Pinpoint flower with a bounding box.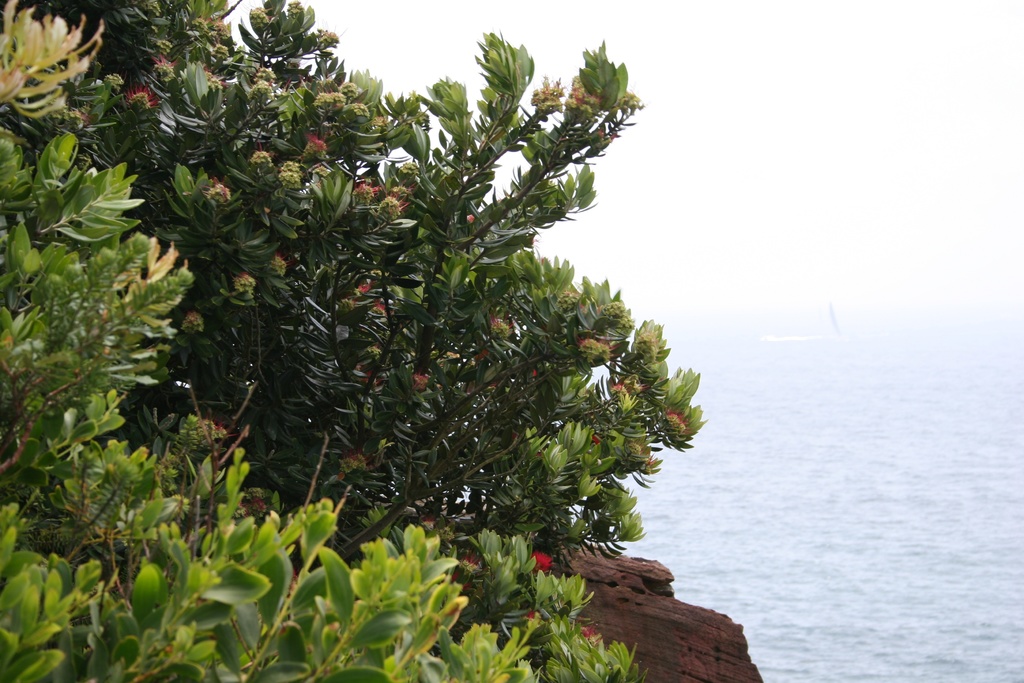
Rect(351, 184, 382, 199).
